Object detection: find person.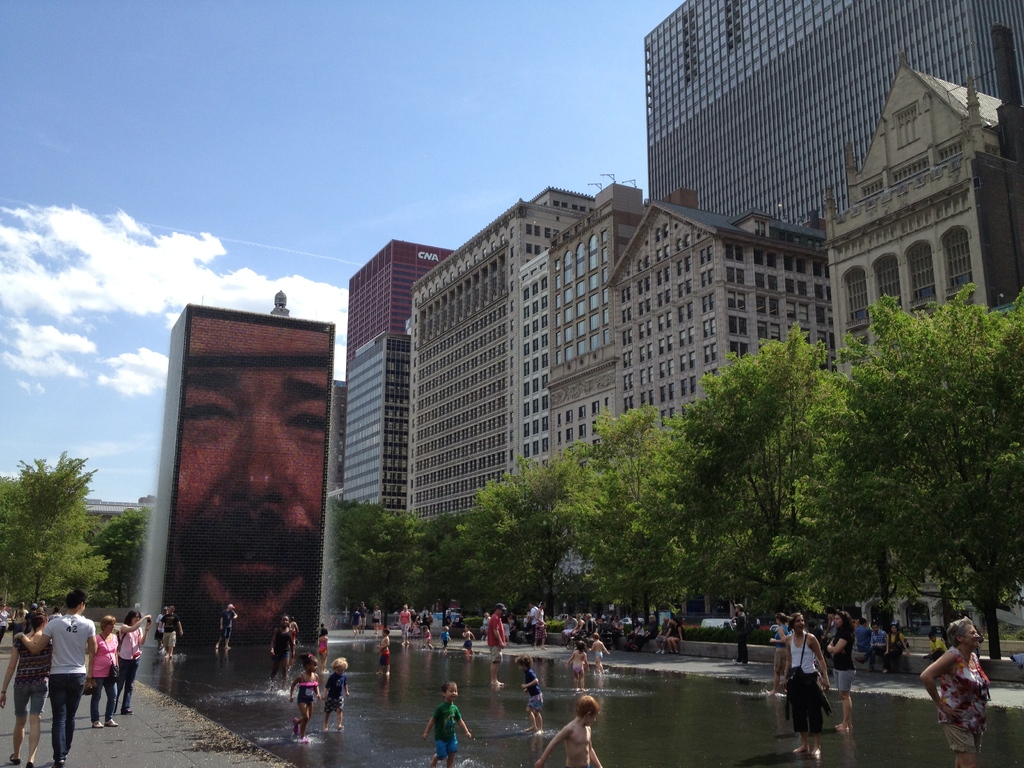
bbox(718, 598, 750, 669).
